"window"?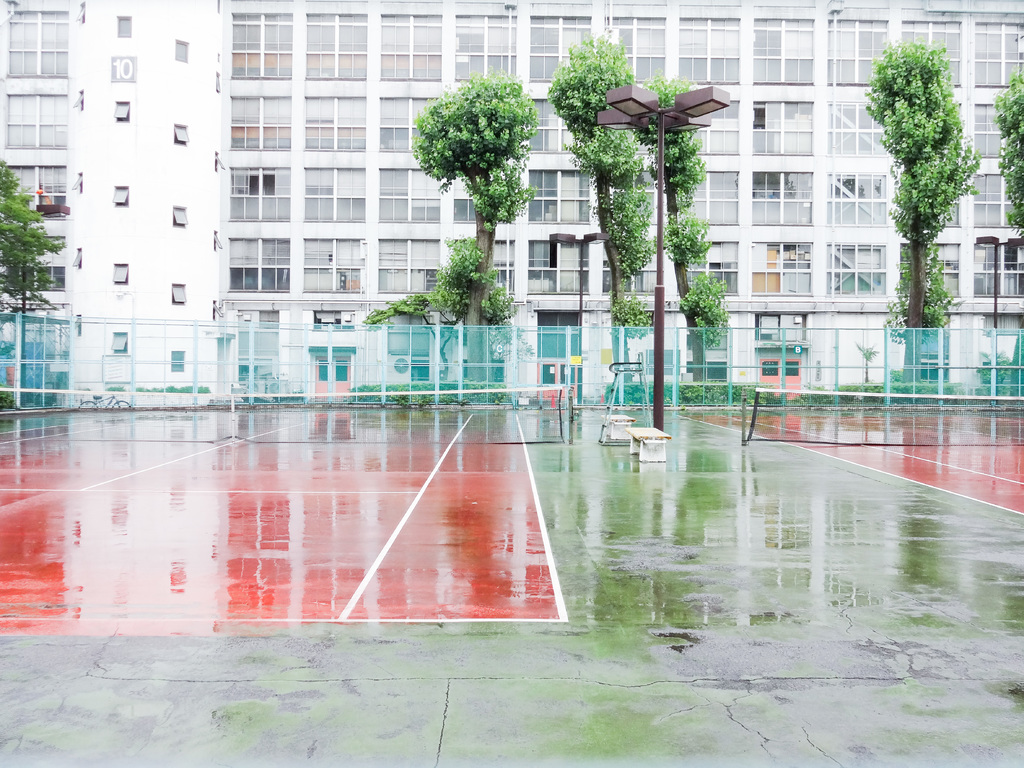
<bbox>526, 239, 589, 296</bbox>
